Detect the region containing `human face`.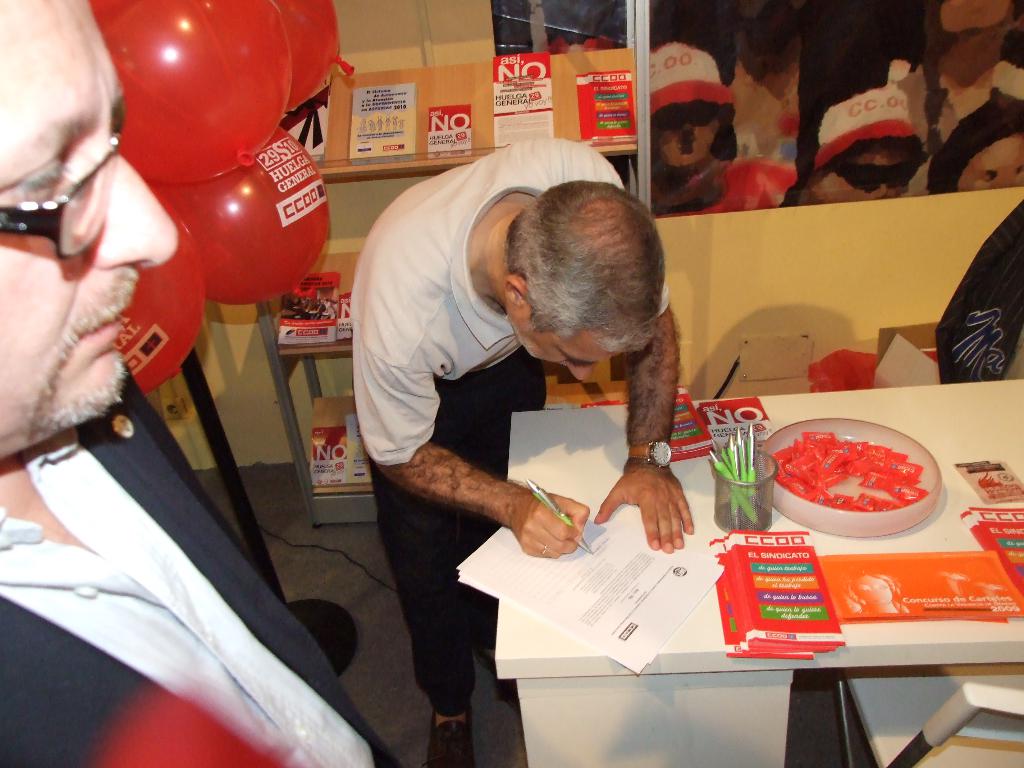
region(518, 325, 624, 382).
